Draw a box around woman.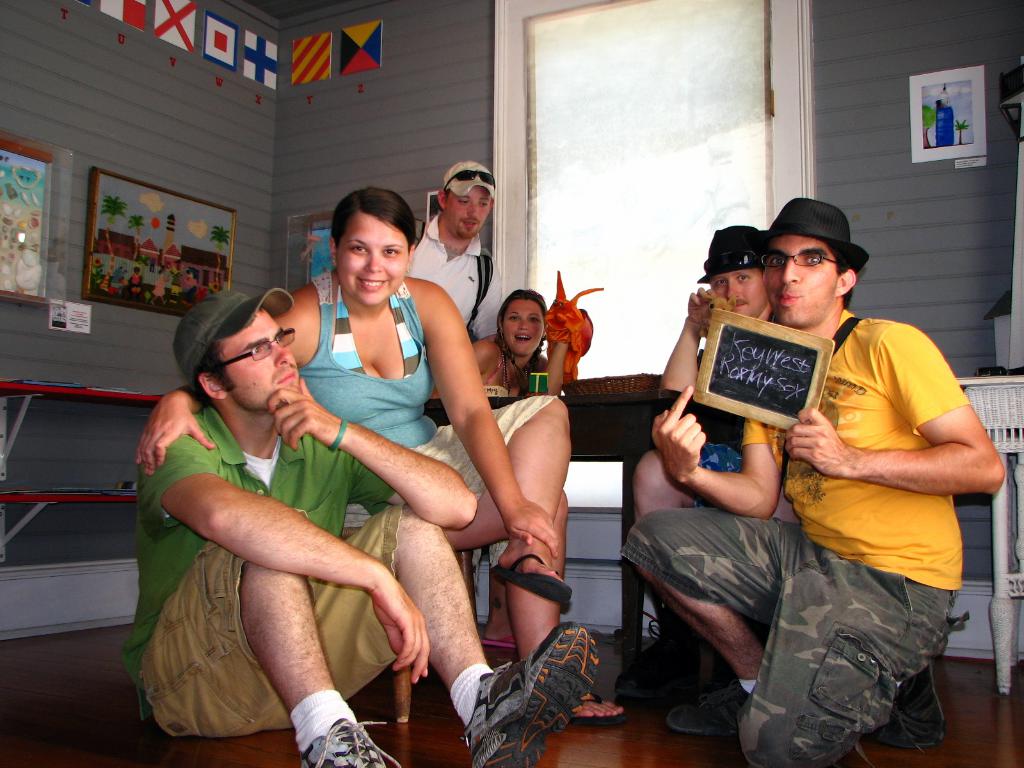
(x1=422, y1=289, x2=582, y2=403).
